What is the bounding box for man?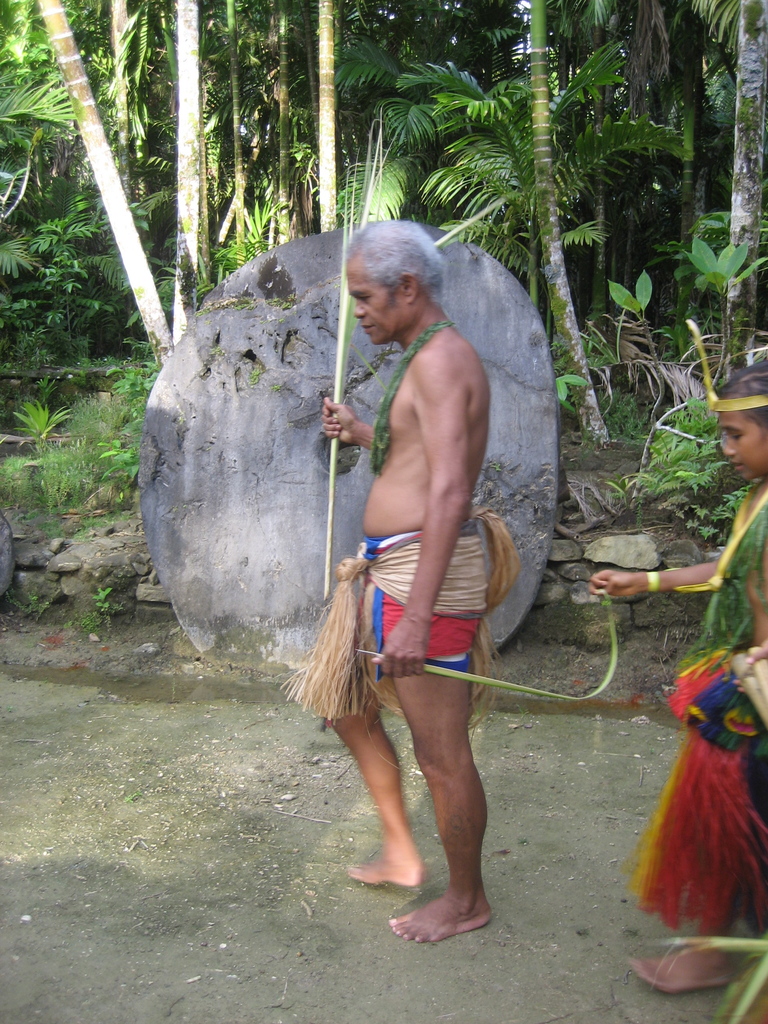
<bbox>319, 212, 489, 942</bbox>.
